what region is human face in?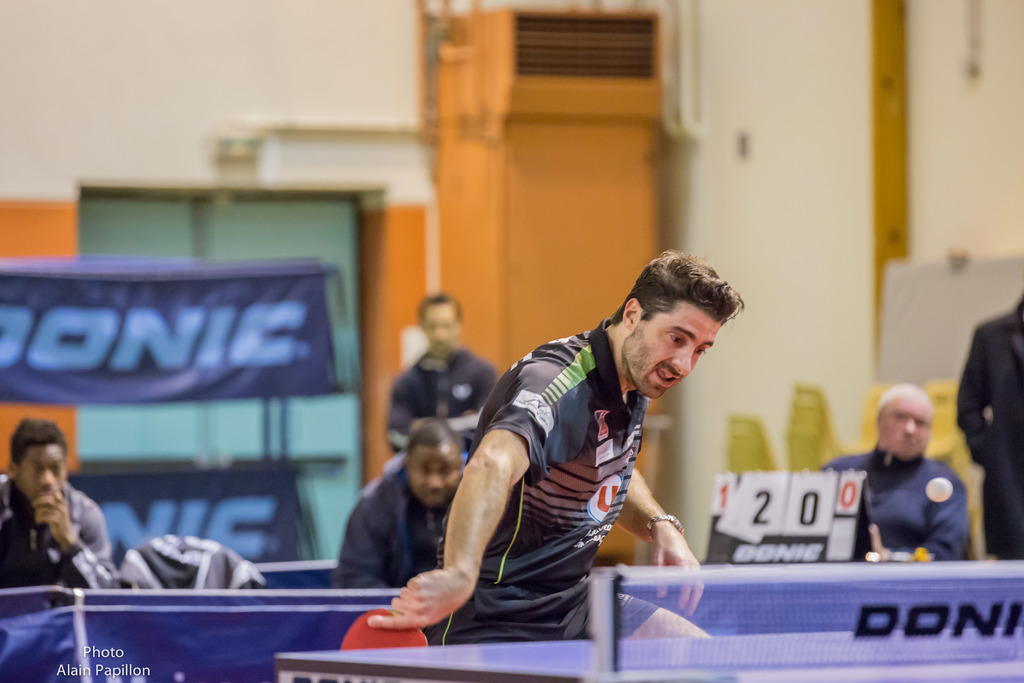
881,404,934,454.
